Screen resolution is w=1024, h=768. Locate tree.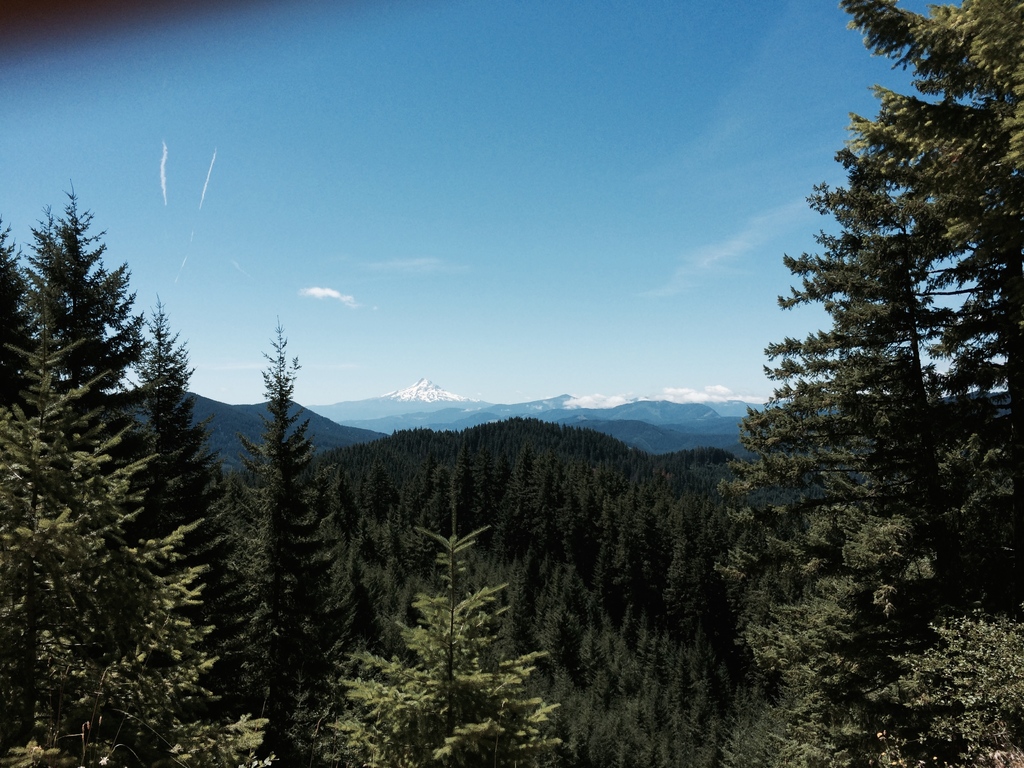
locate(10, 140, 195, 667).
